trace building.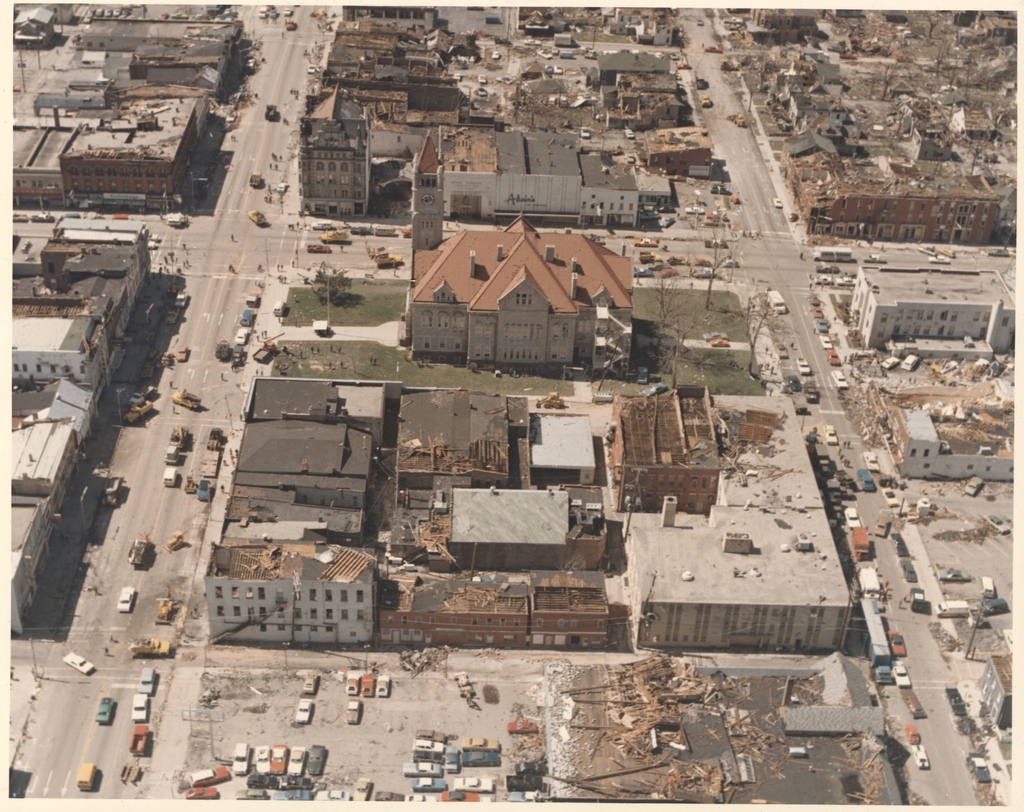
Traced to [296, 84, 372, 216].
